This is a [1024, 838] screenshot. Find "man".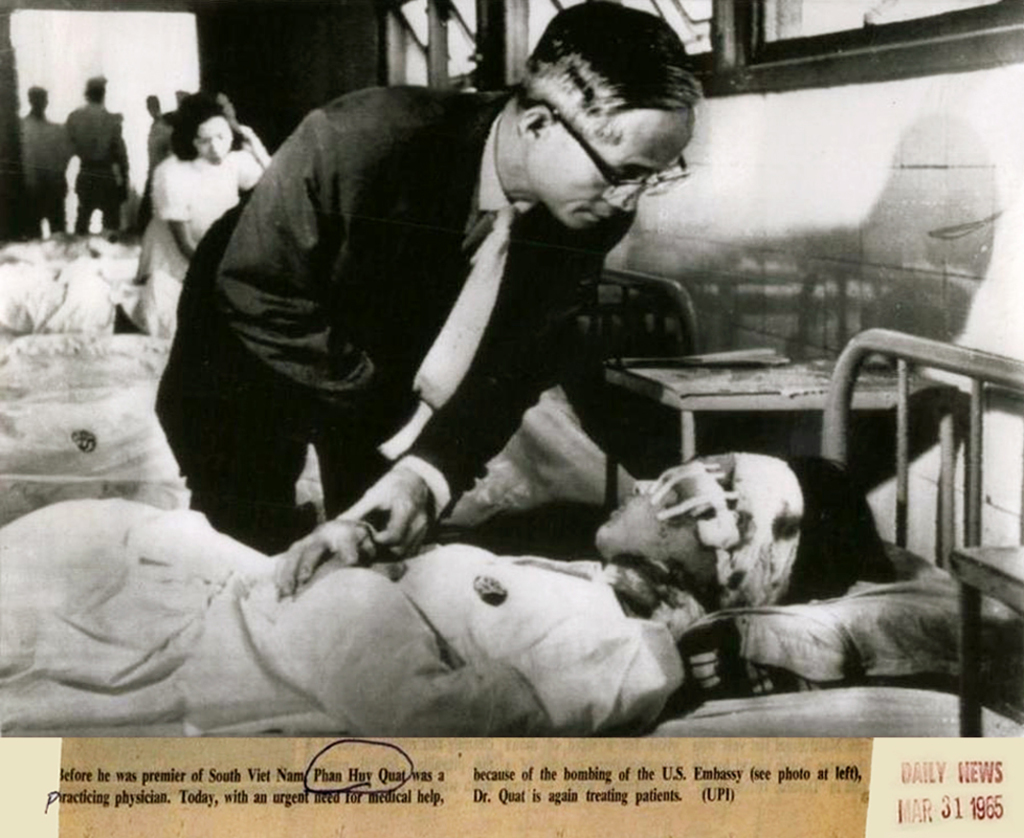
Bounding box: 66/74/131/237.
